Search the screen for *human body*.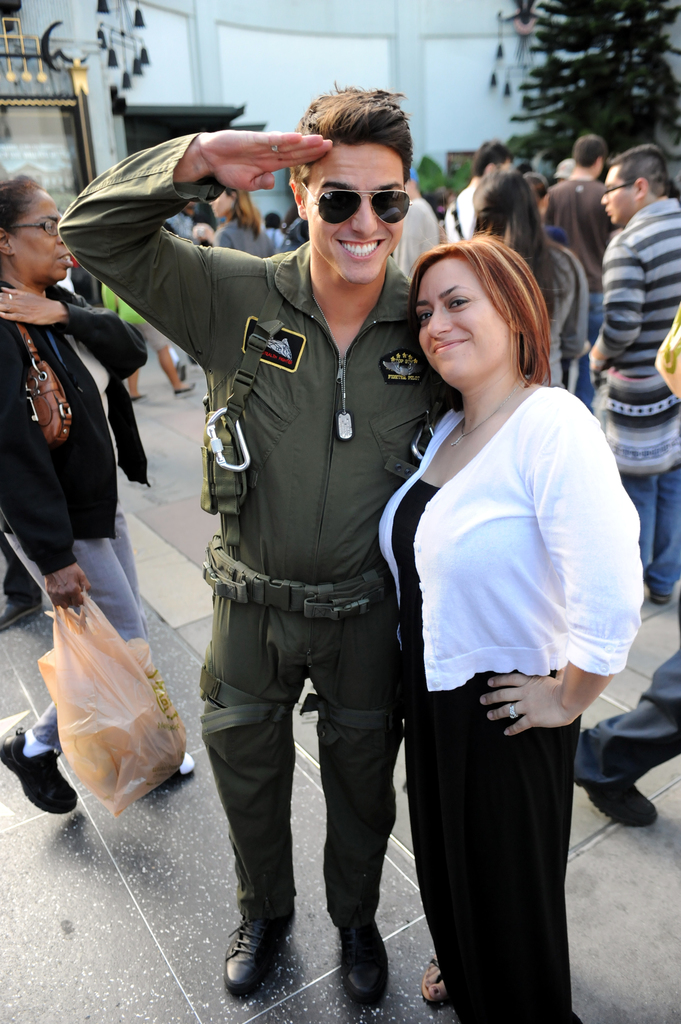
Found at x1=458 y1=140 x2=513 y2=239.
